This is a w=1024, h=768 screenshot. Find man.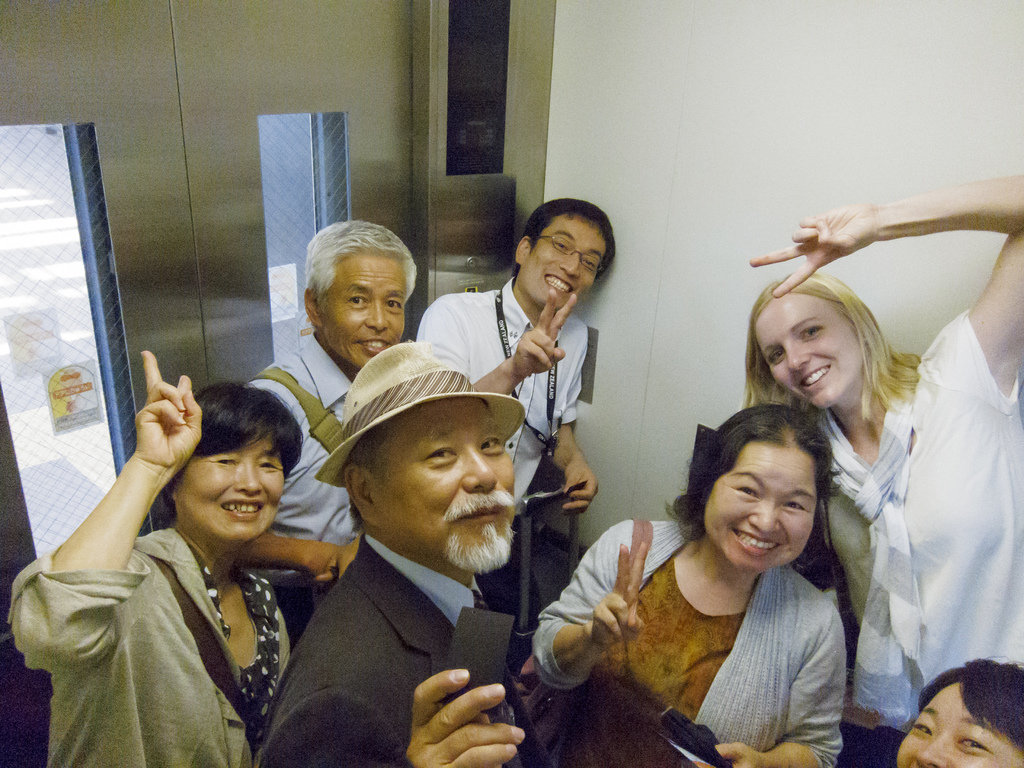
Bounding box: select_region(417, 197, 620, 630).
